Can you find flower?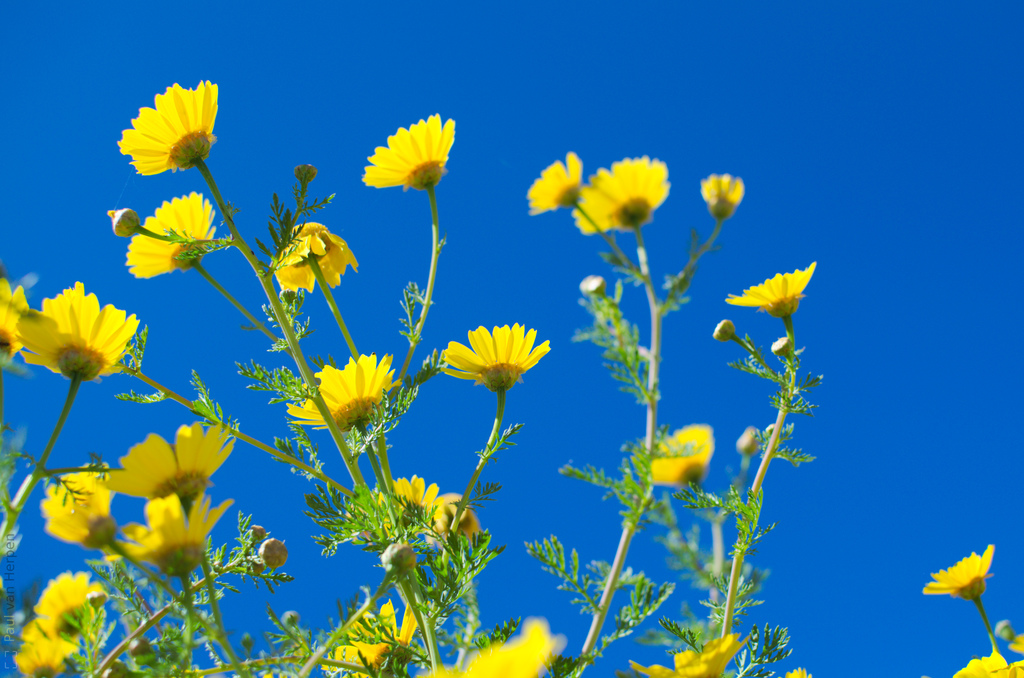
Yes, bounding box: bbox=[0, 276, 44, 354].
